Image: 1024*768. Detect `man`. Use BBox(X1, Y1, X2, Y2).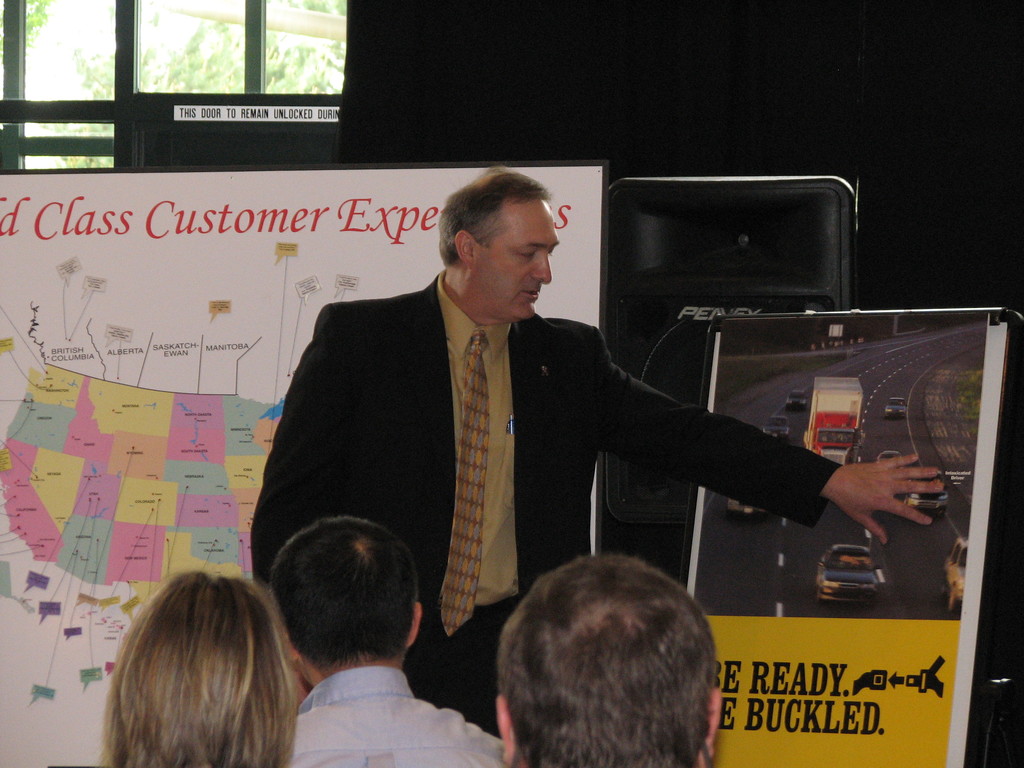
BBox(230, 210, 760, 708).
